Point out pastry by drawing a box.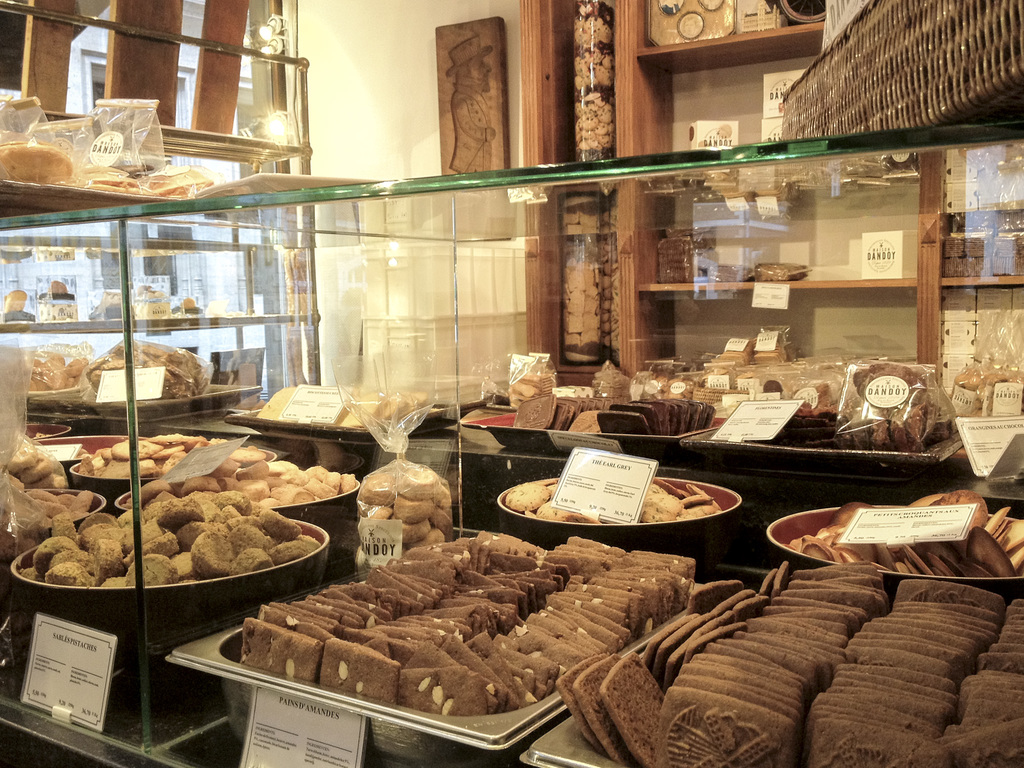
left=212, top=516, right=705, bottom=701.
